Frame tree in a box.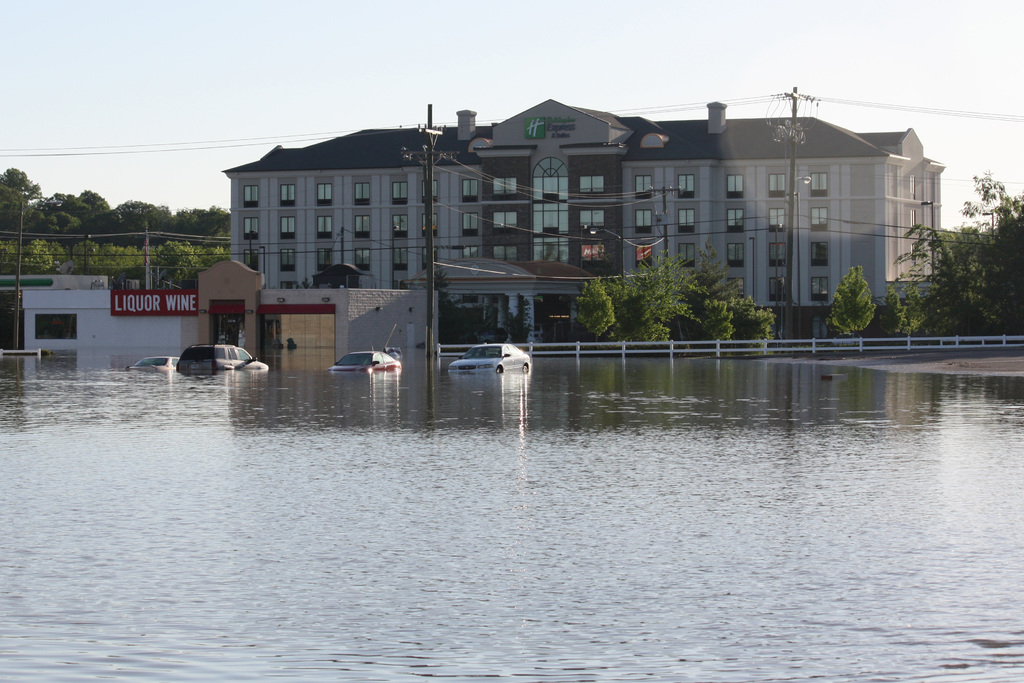
{"left": 439, "top": 295, "right": 488, "bottom": 349}.
